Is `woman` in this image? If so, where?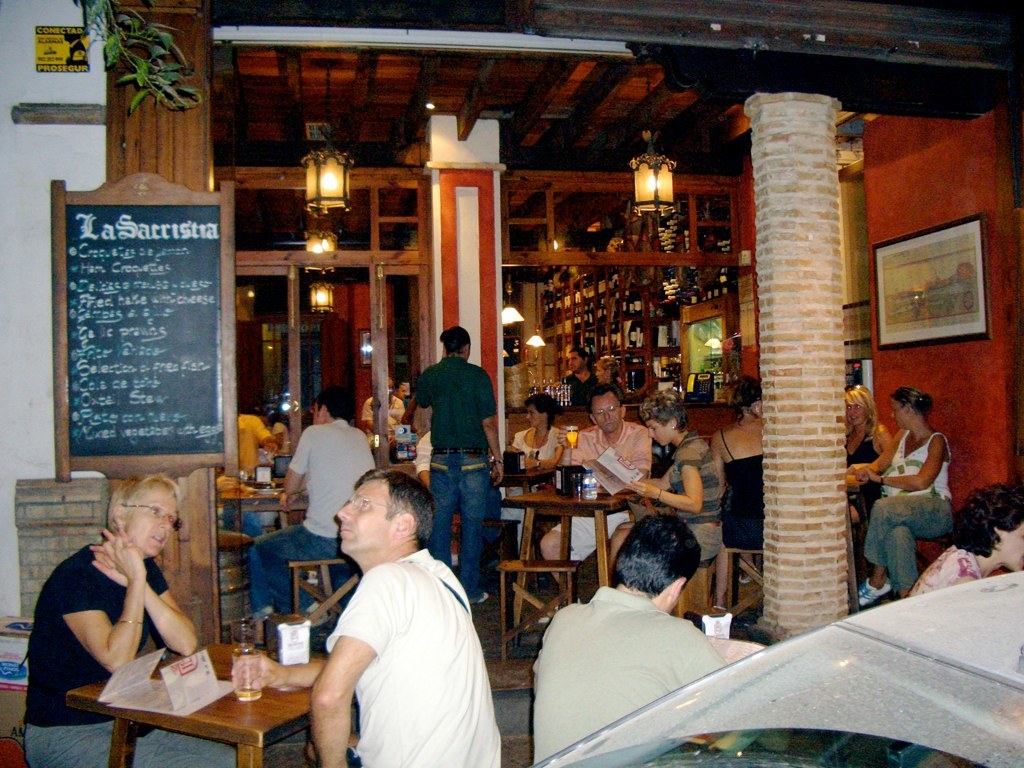
Yes, at (839, 388, 903, 529).
